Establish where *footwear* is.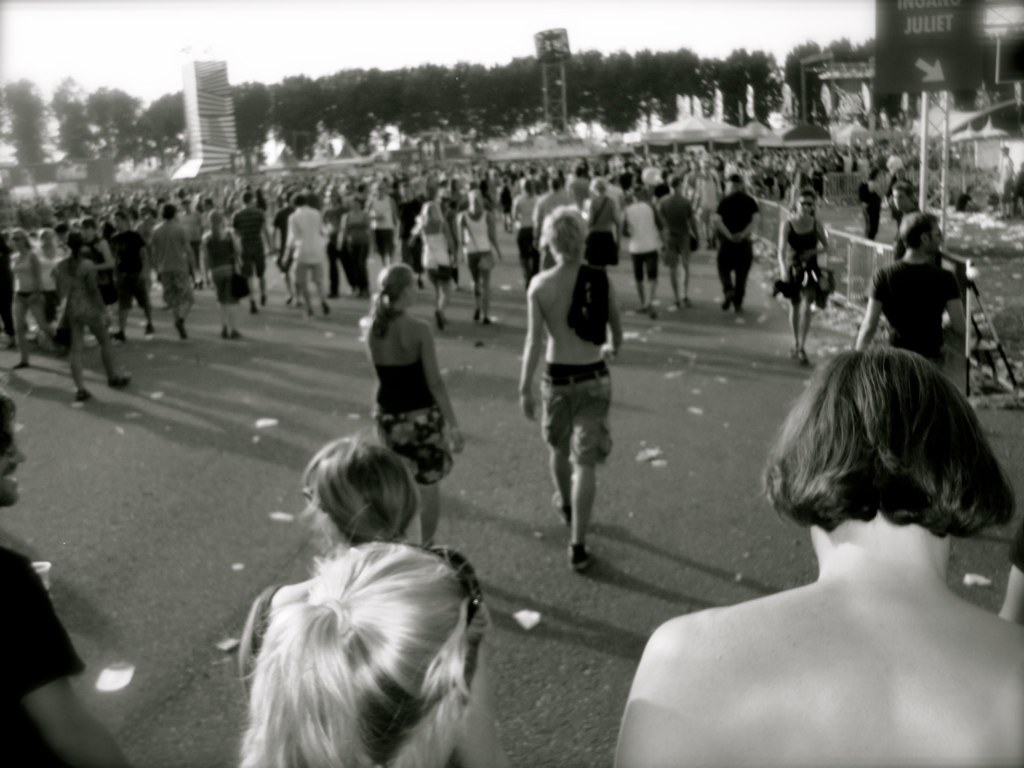
Established at crop(566, 543, 594, 569).
